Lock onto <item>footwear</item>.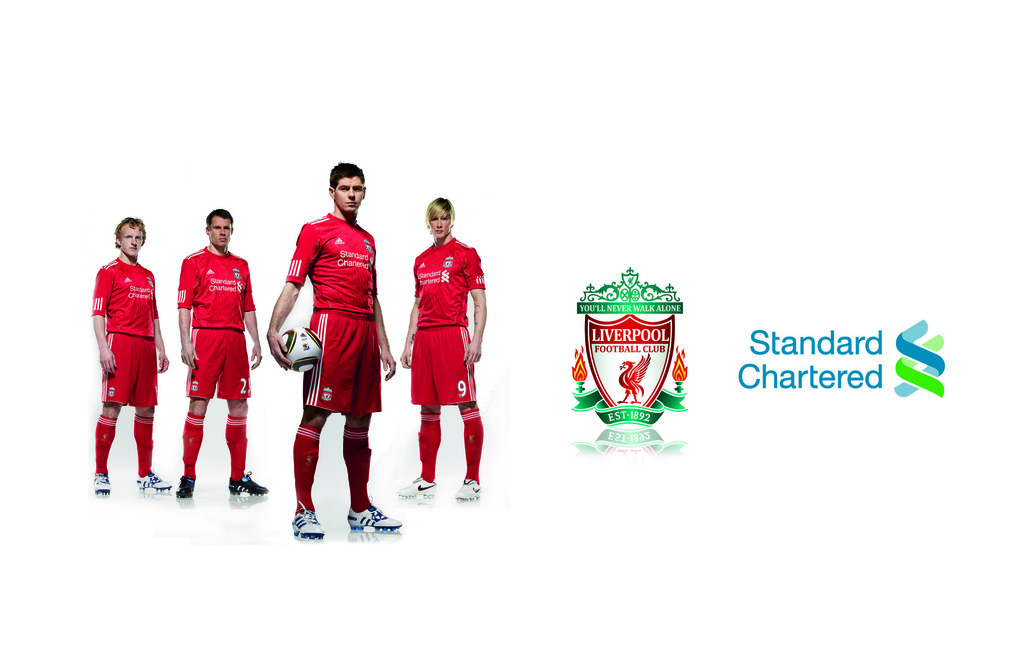
Locked: (x1=335, y1=487, x2=396, y2=546).
